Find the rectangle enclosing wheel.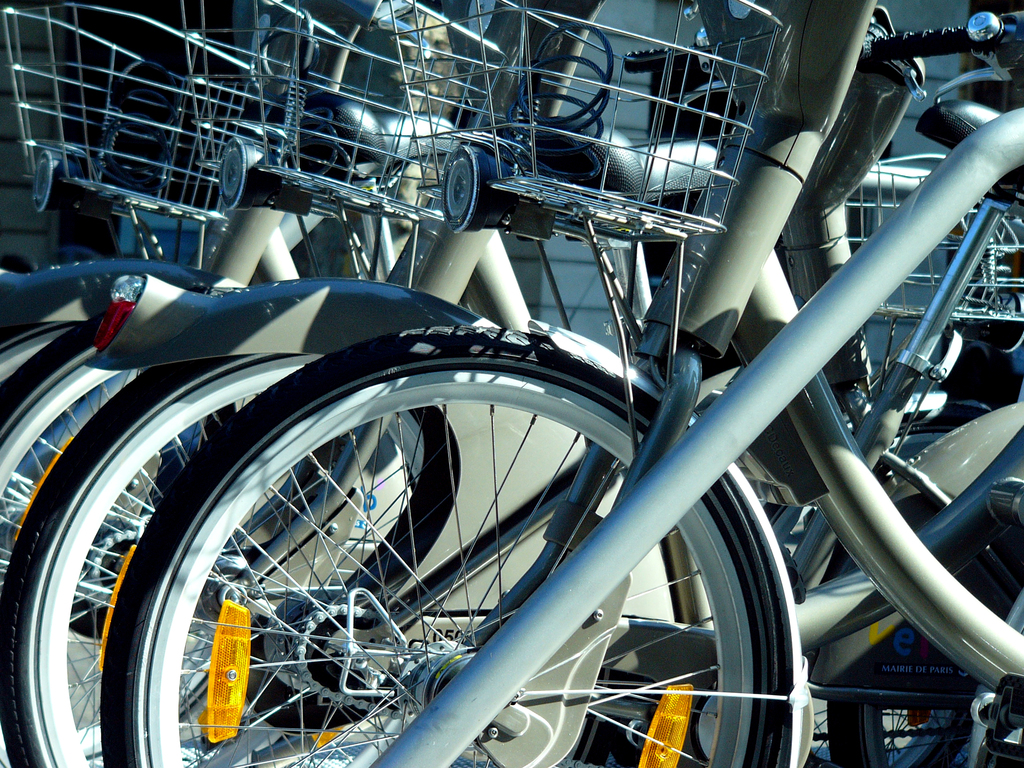
{"x1": 0, "y1": 320, "x2": 429, "y2": 767}.
